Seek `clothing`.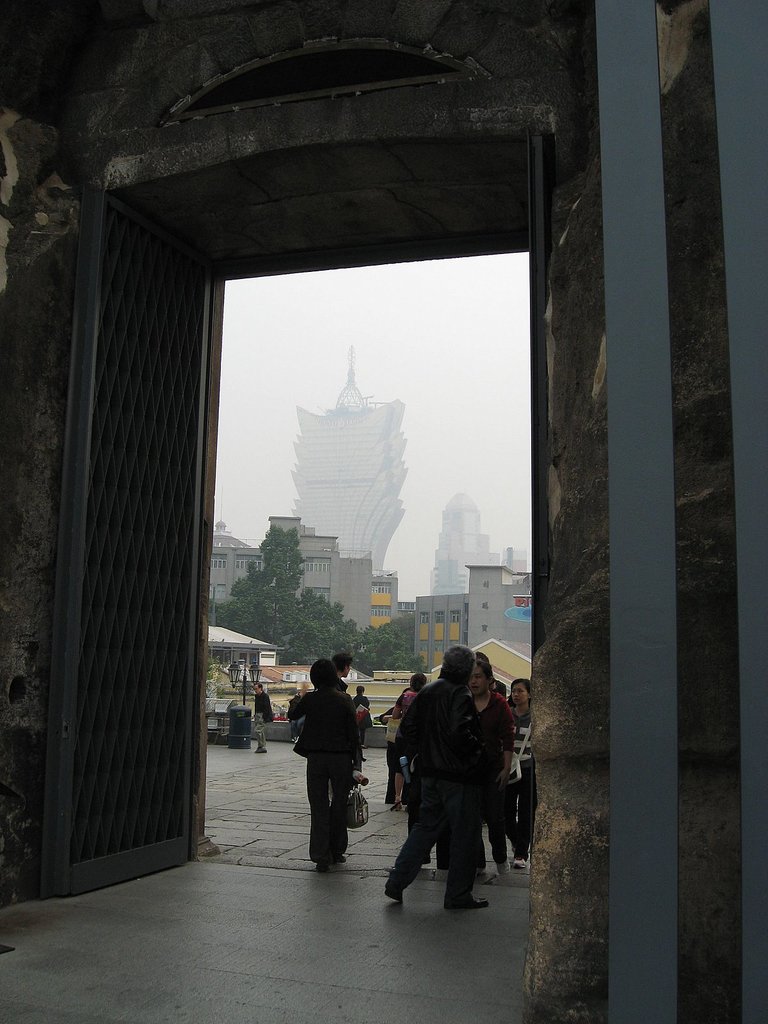
x1=506, y1=700, x2=537, y2=838.
